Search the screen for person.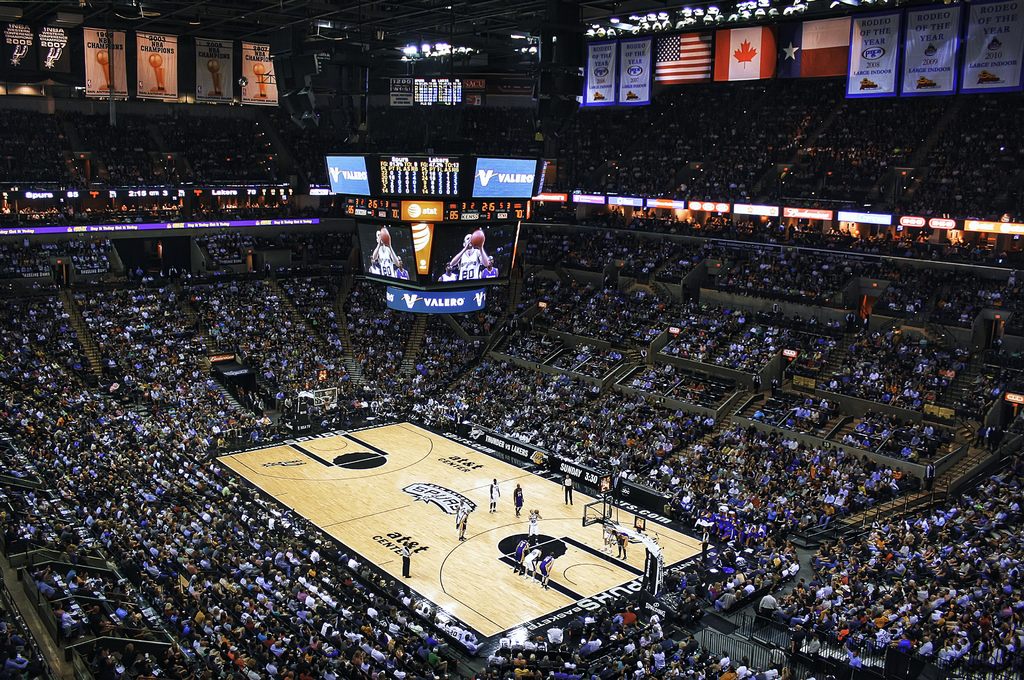
Found at (514,485,523,522).
